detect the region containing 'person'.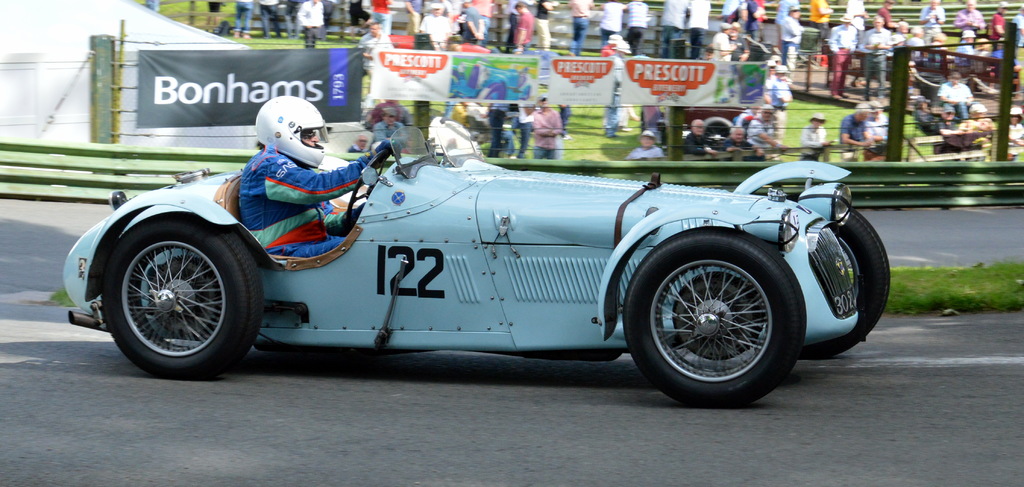
box(988, 0, 1007, 45).
